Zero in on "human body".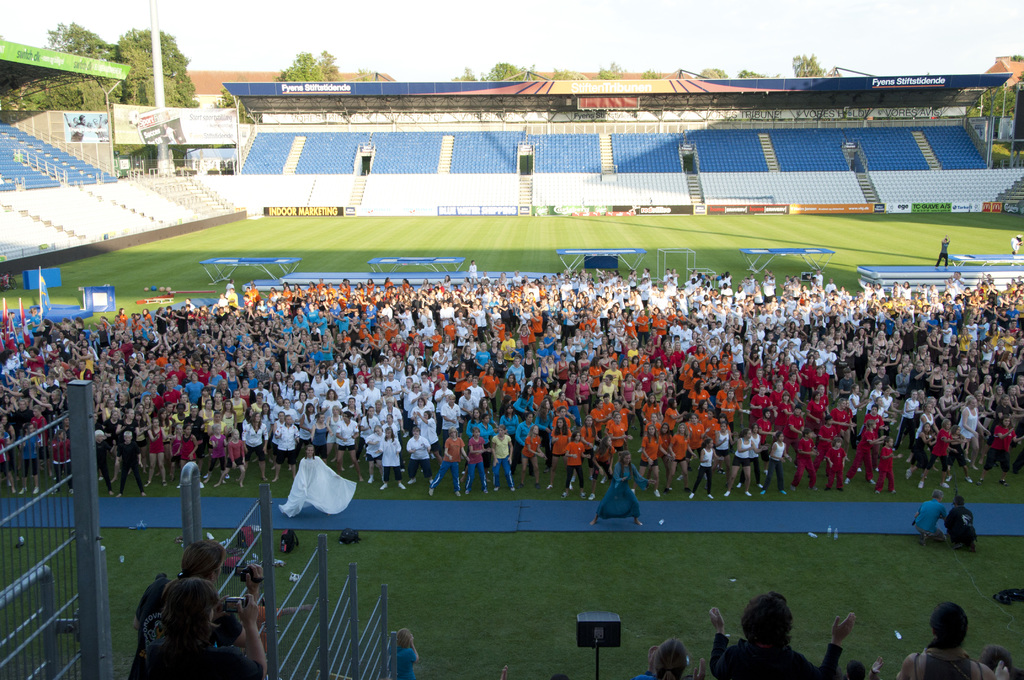
Zeroed in: [404,307,417,315].
